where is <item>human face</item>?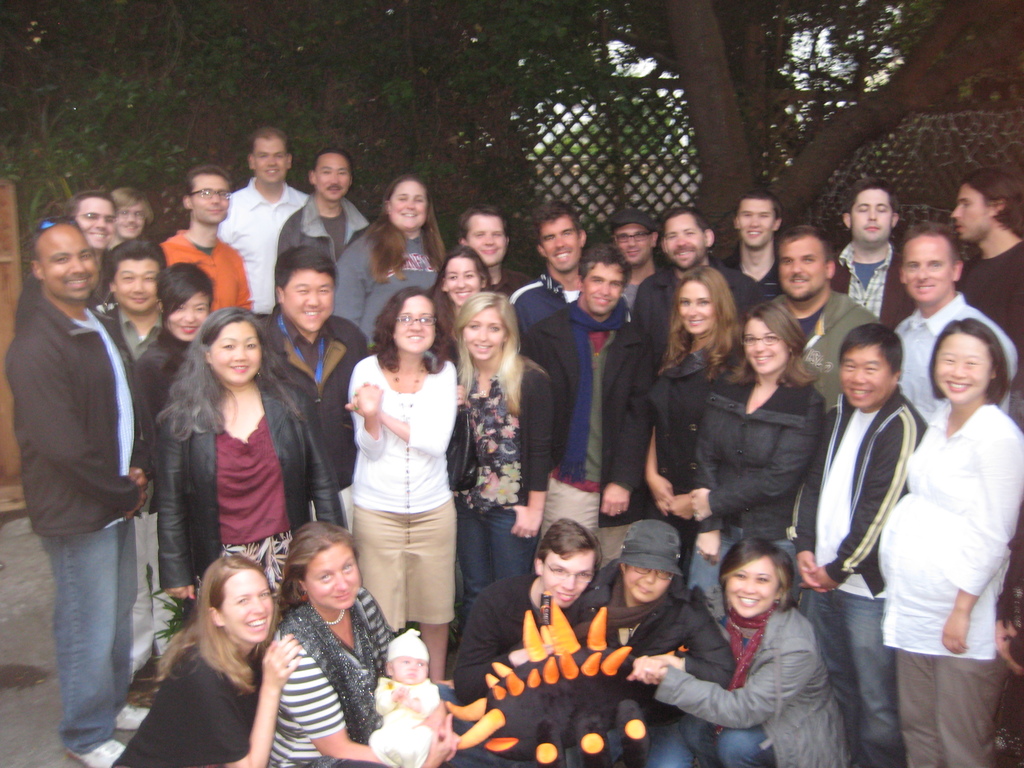
[x1=40, y1=228, x2=95, y2=296].
